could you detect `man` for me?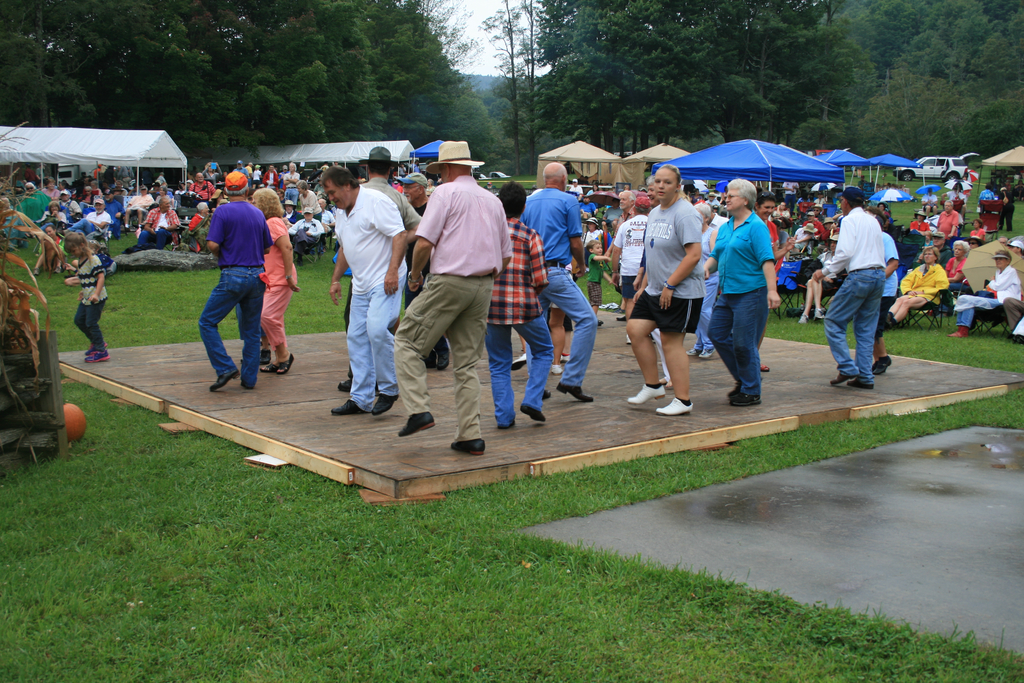
Detection result: box(59, 197, 115, 235).
